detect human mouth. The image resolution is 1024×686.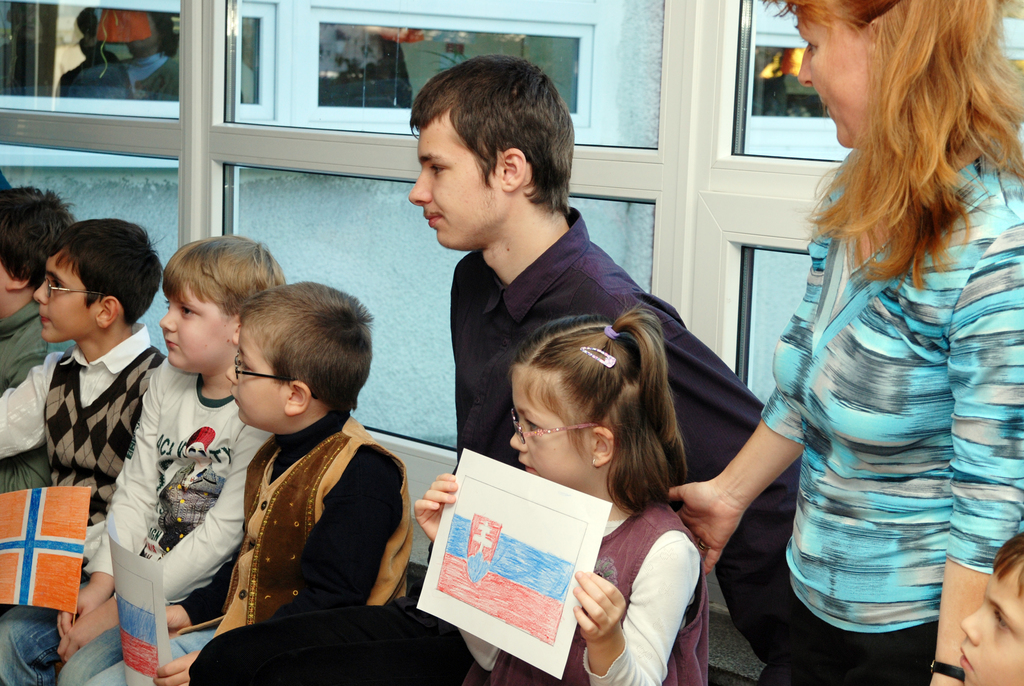
[36,308,52,328].
